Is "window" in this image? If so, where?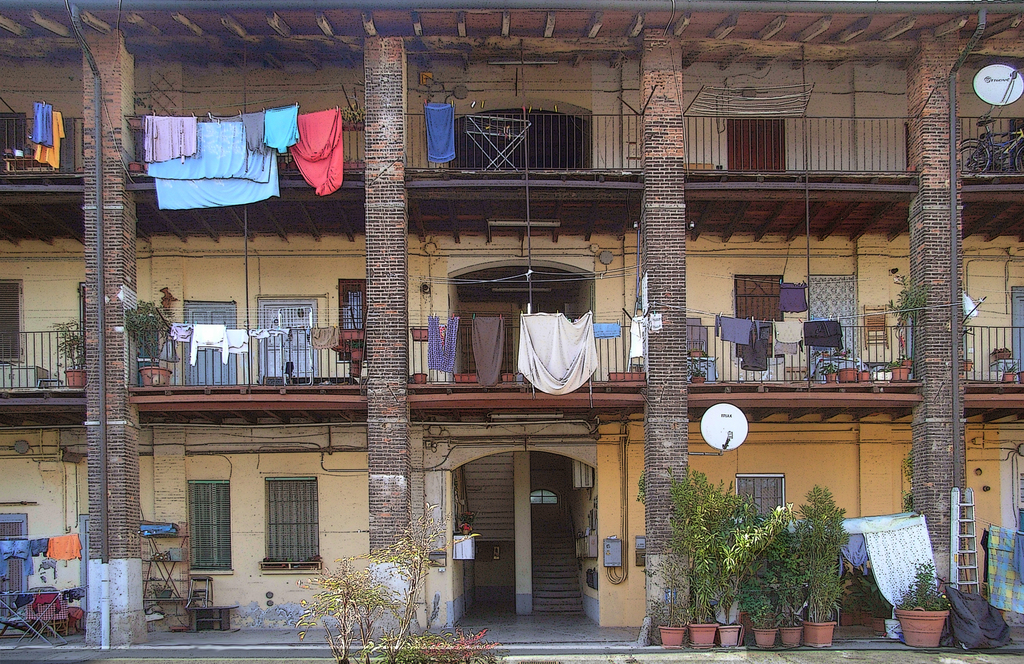
Yes, at select_region(261, 475, 305, 580).
